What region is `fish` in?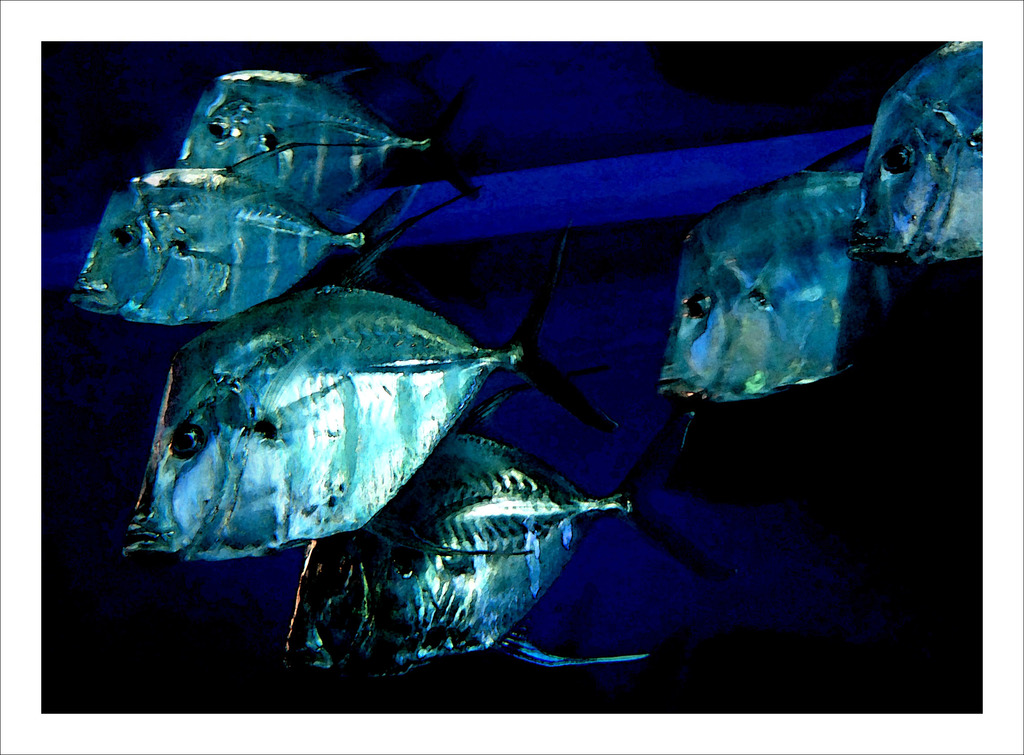
BBox(63, 149, 362, 322).
